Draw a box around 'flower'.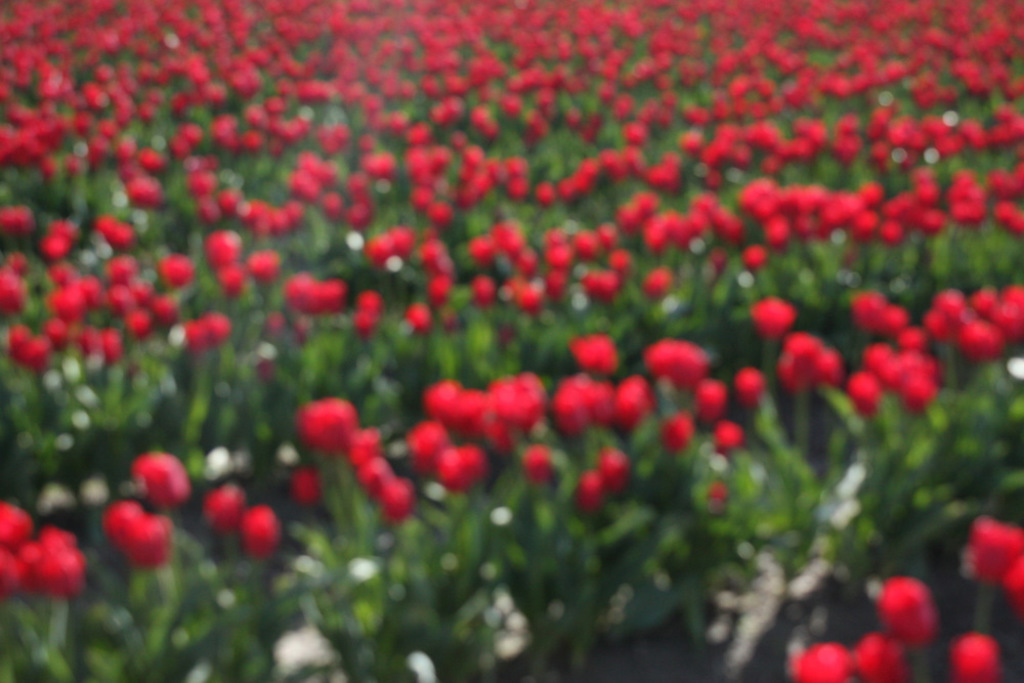
945:630:998:682.
